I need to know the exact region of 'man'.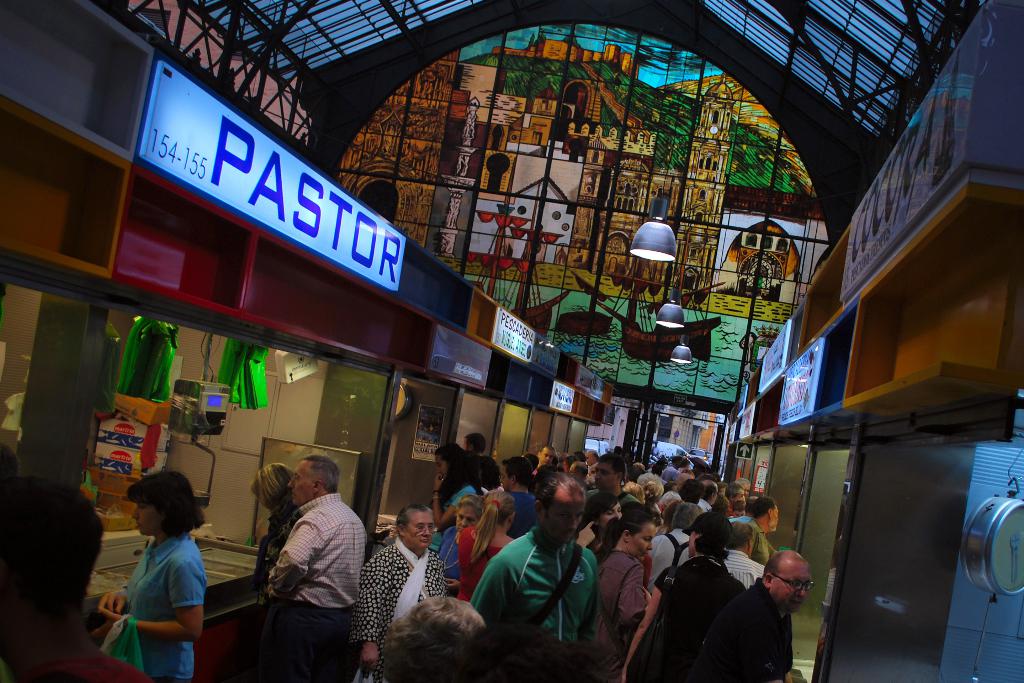
Region: <region>0, 482, 155, 682</region>.
